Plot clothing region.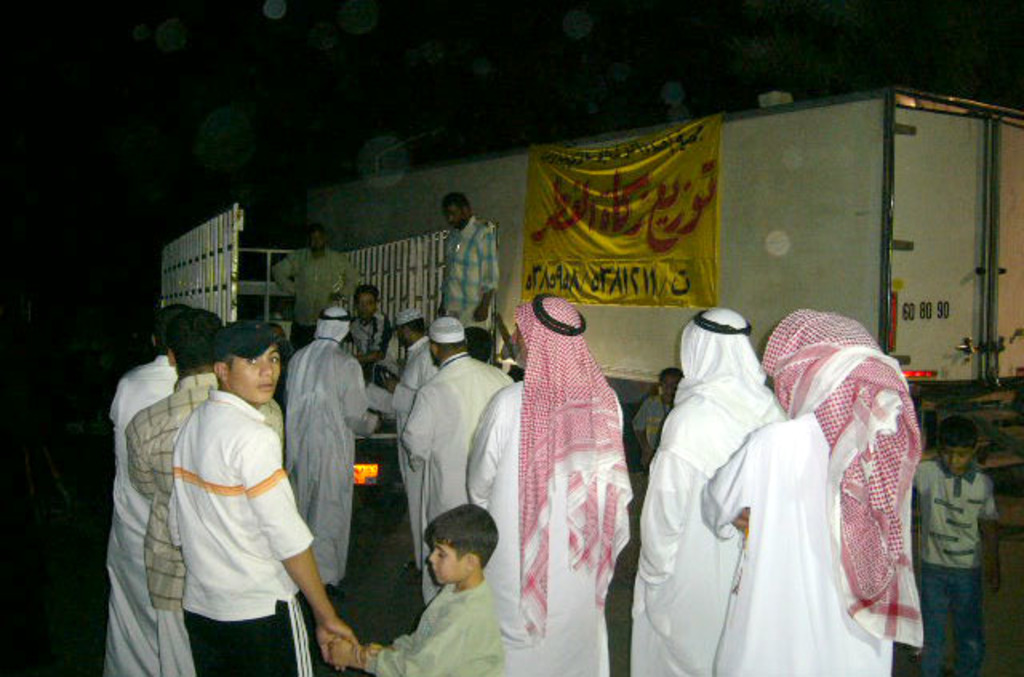
Plotted at [left=285, top=334, right=374, bottom=586].
